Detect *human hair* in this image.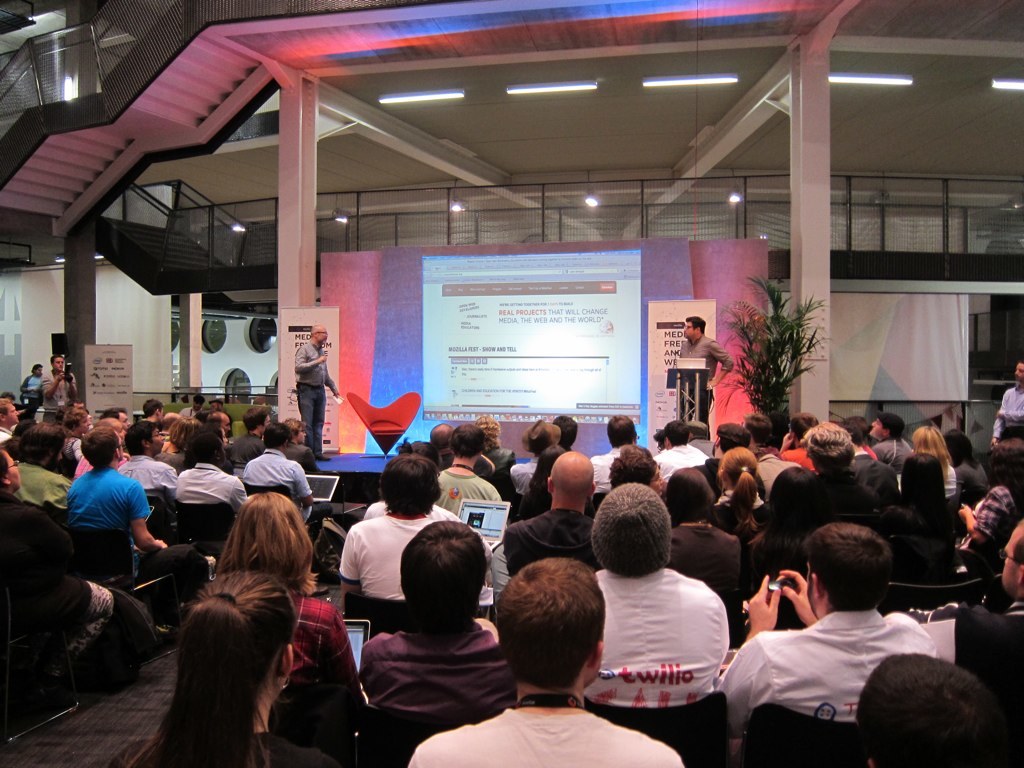
Detection: 65 404 81 432.
